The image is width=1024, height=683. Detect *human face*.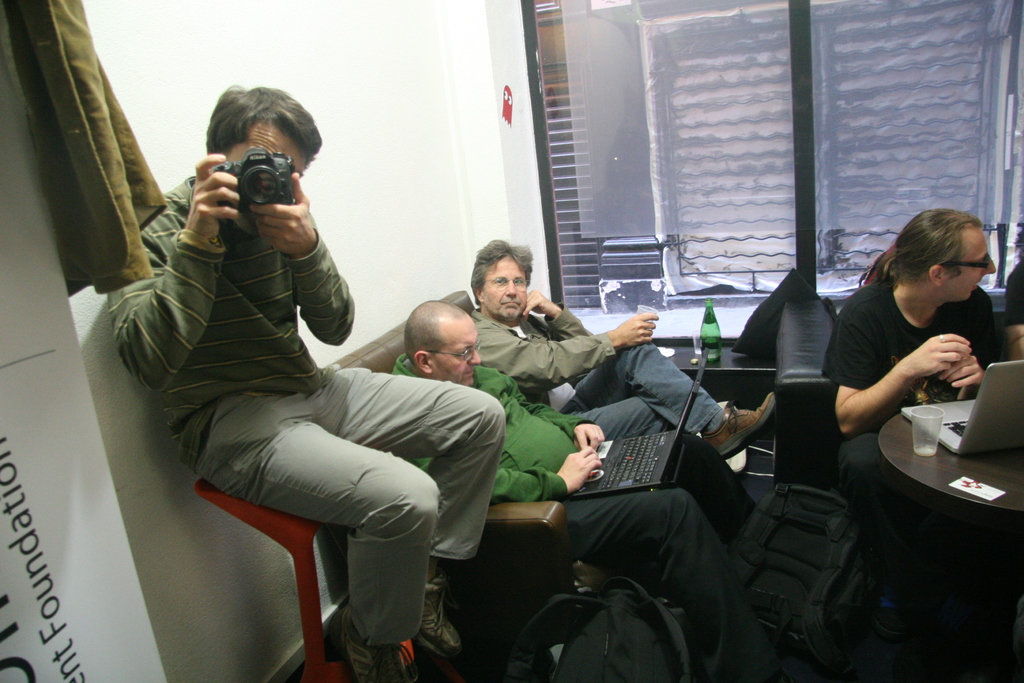
Detection: <region>223, 130, 314, 190</region>.
